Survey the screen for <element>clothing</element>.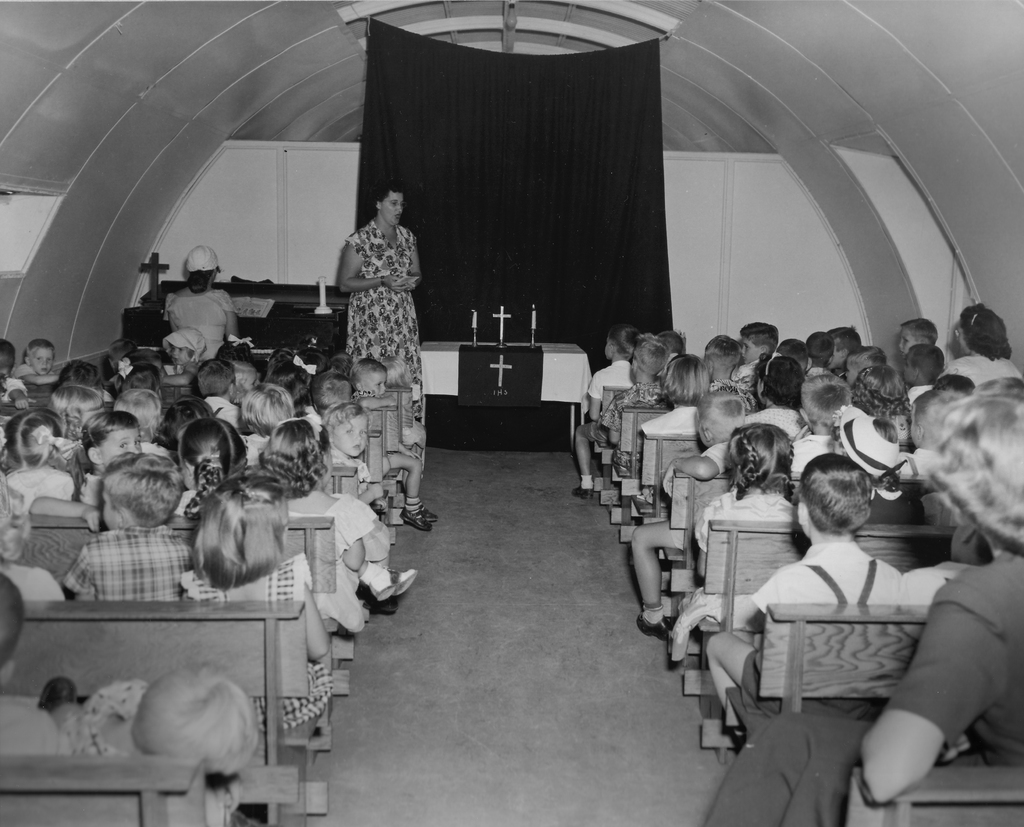
Survey found: 0:692:49:762.
